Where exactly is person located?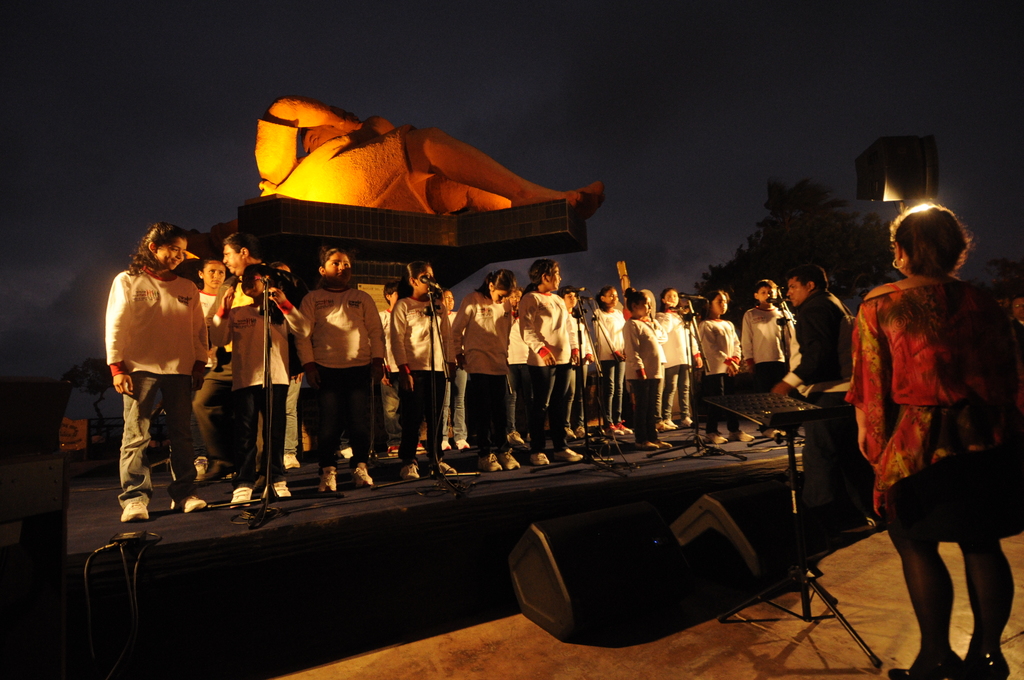
Its bounding box is 622/286/675/450.
